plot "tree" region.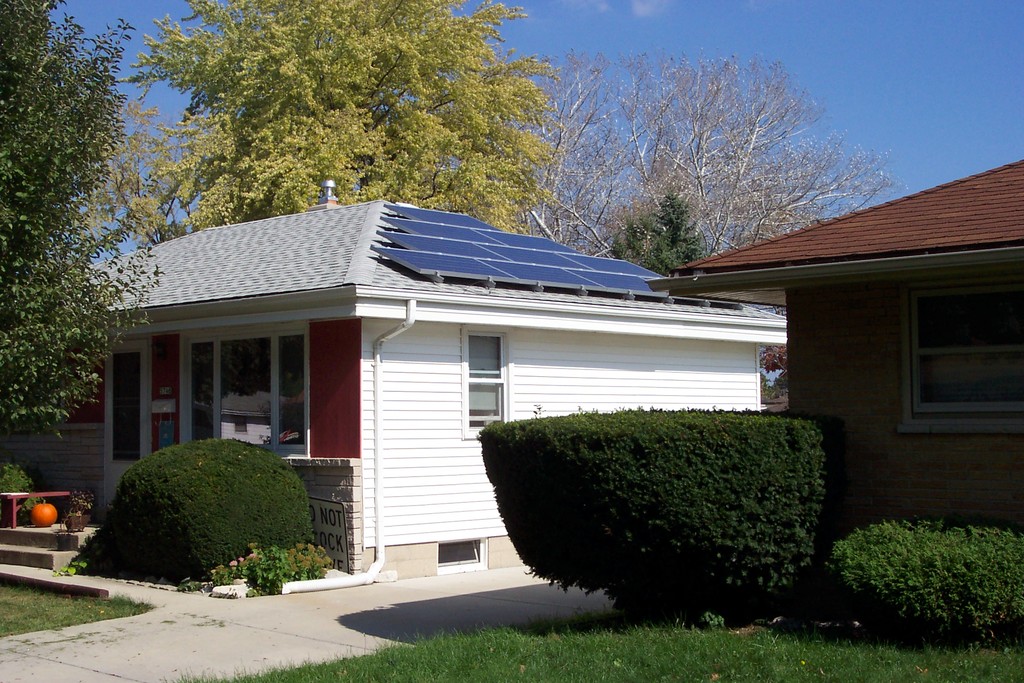
Plotted at 525,47,908,278.
